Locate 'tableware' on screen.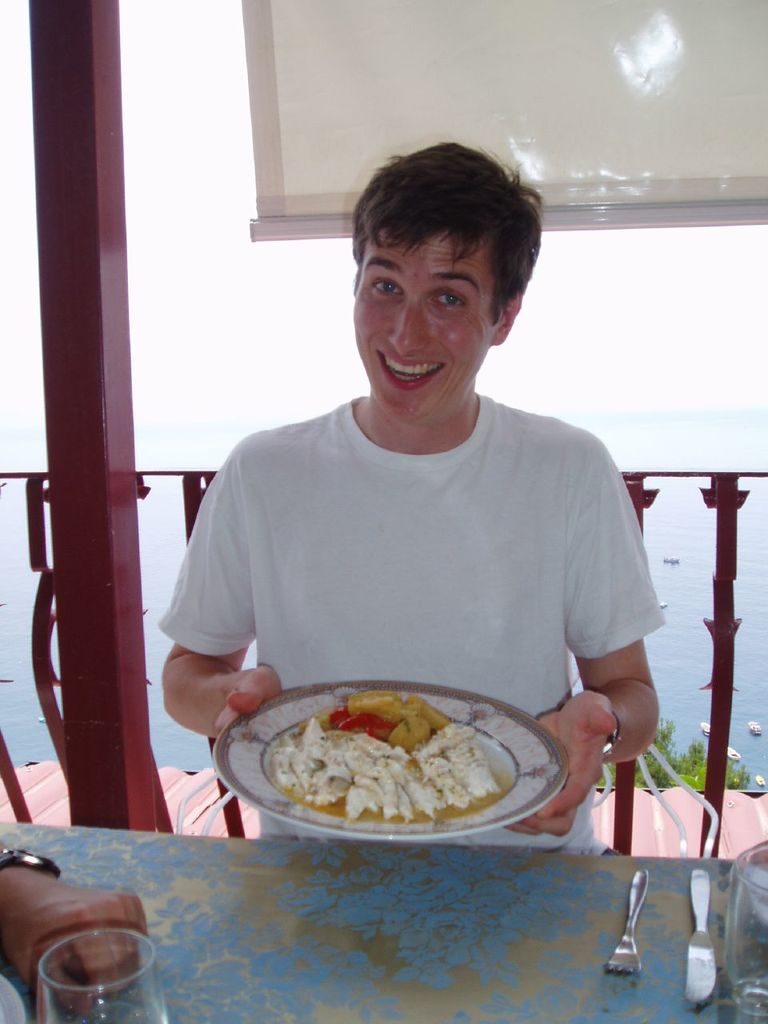
On screen at box=[607, 870, 651, 977].
